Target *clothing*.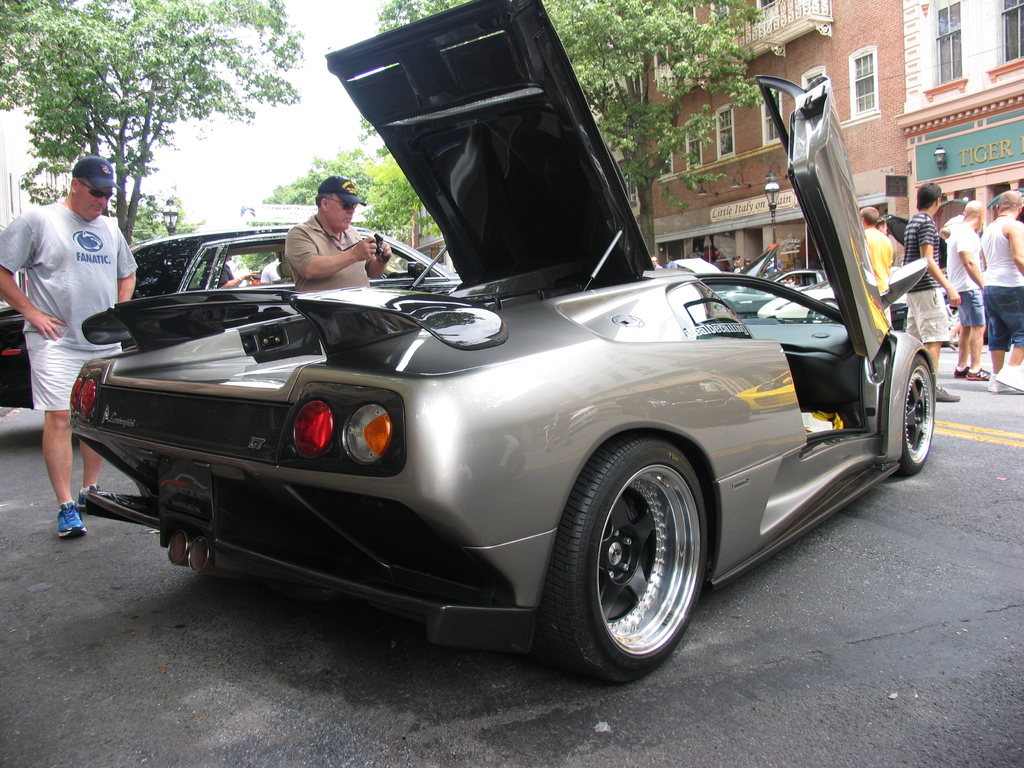
Target region: Rect(945, 218, 985, 325).
